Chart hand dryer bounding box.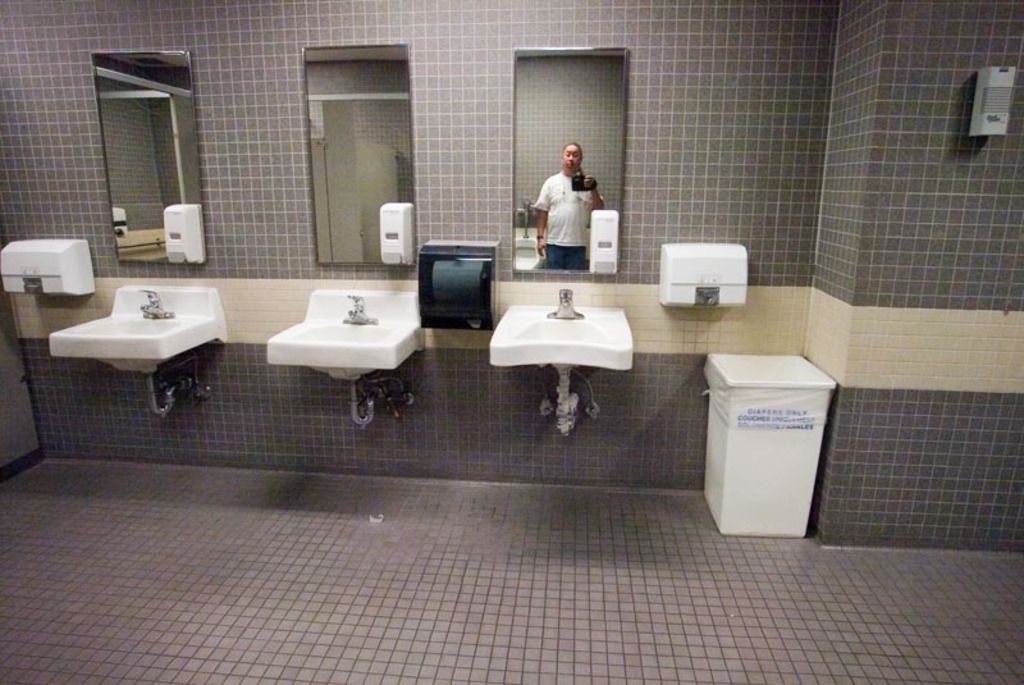
Charted: (left=657, top=243, right=750, bottom=312).
